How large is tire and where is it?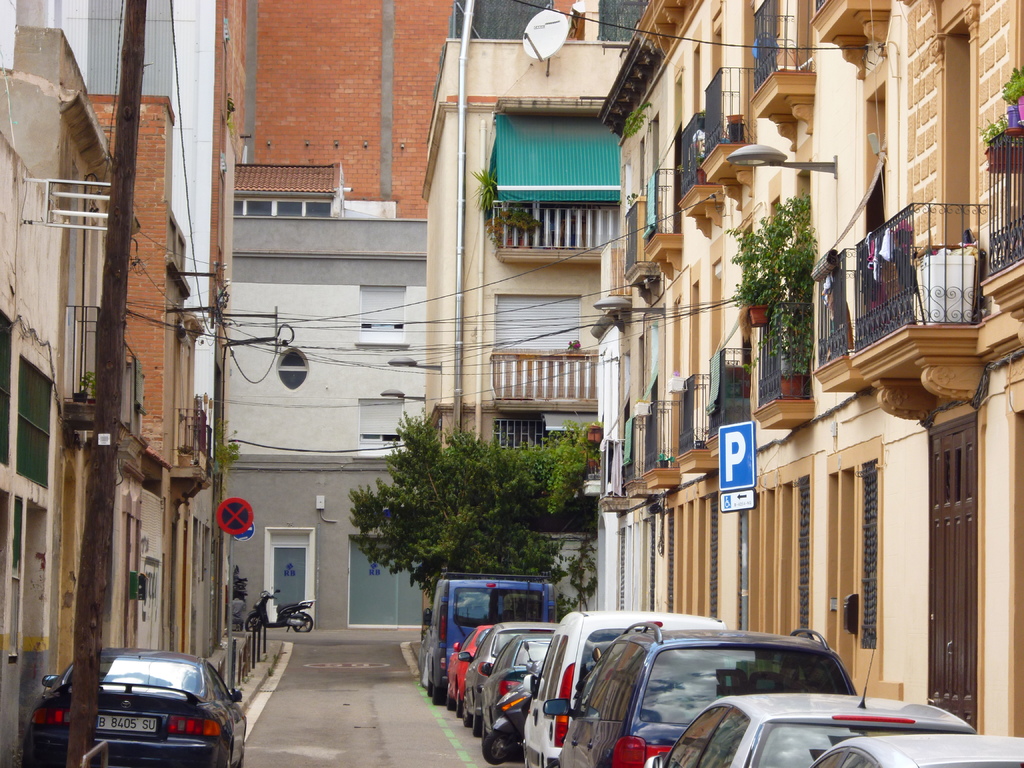
Bounding box: bbox(486, 733, 504, 761).
